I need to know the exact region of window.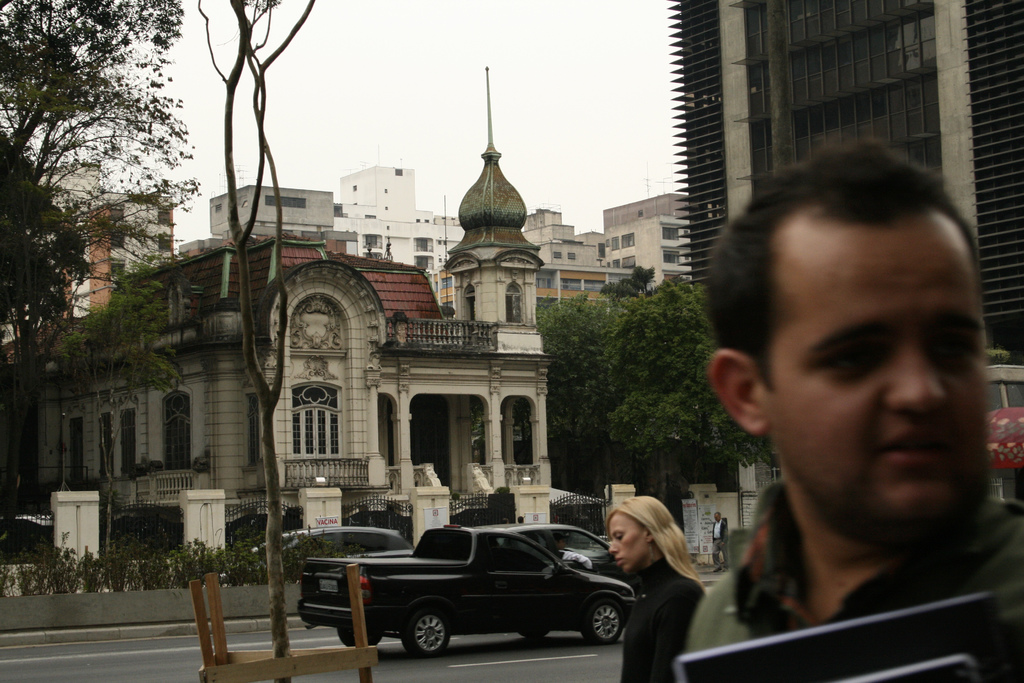
Region: (504,279,525,325).
